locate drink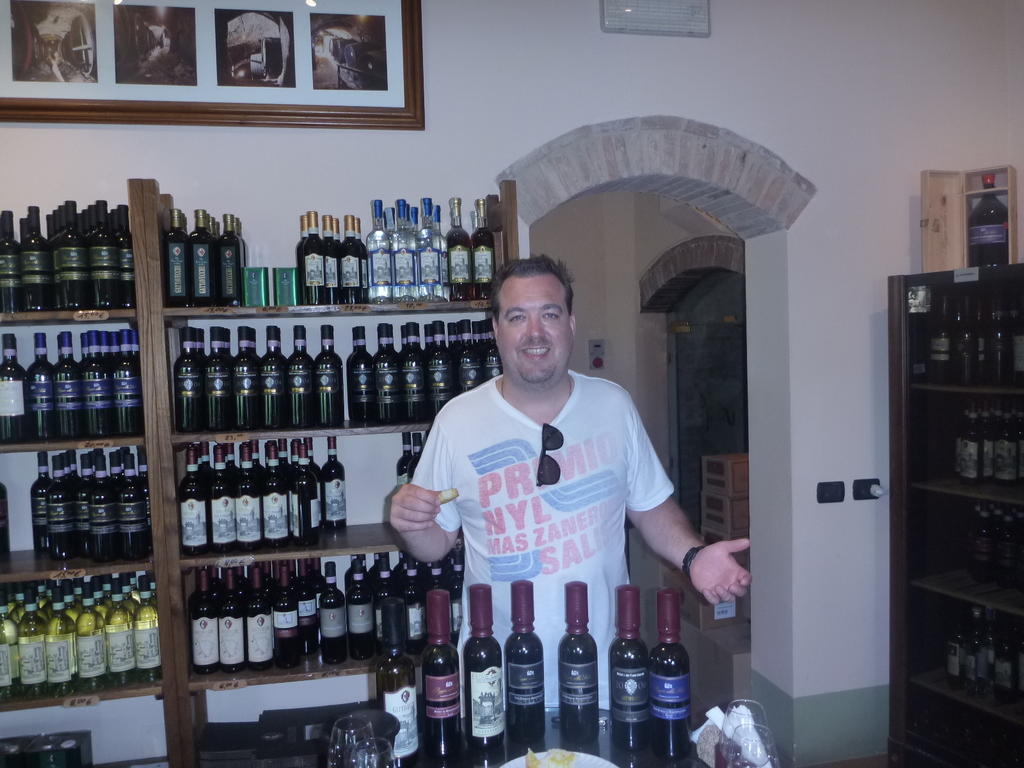
x1=216 y1=212 x2=243 y2=308
